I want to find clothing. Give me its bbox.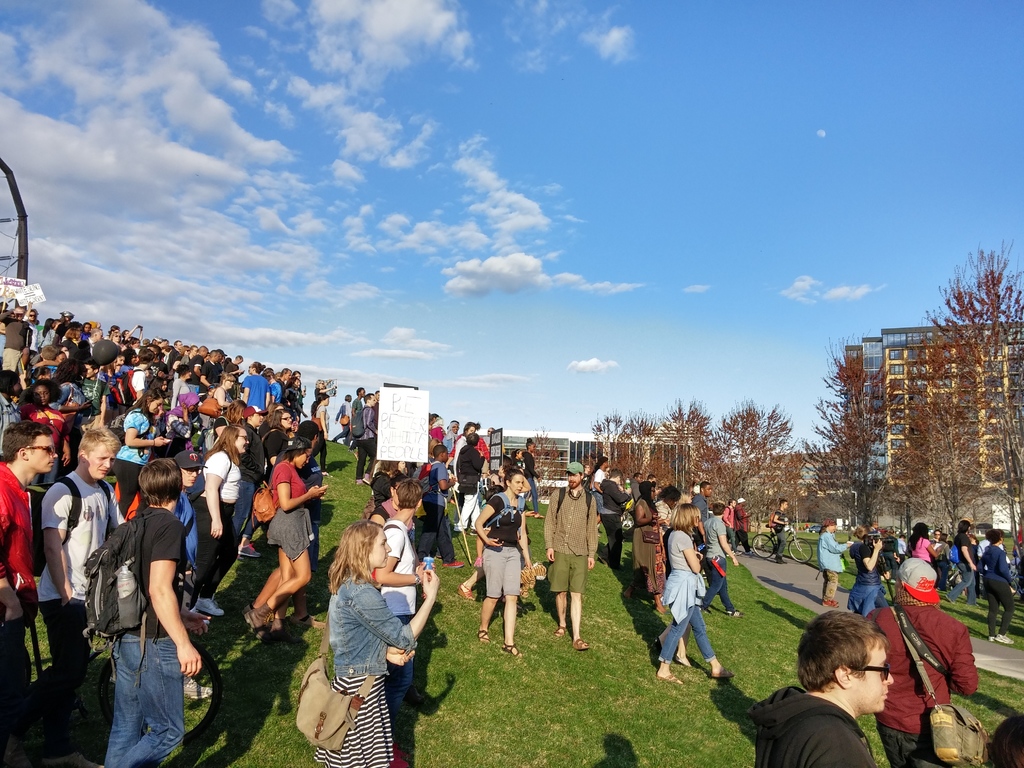
x1=352, y1=405, x2=369, y2=476.
